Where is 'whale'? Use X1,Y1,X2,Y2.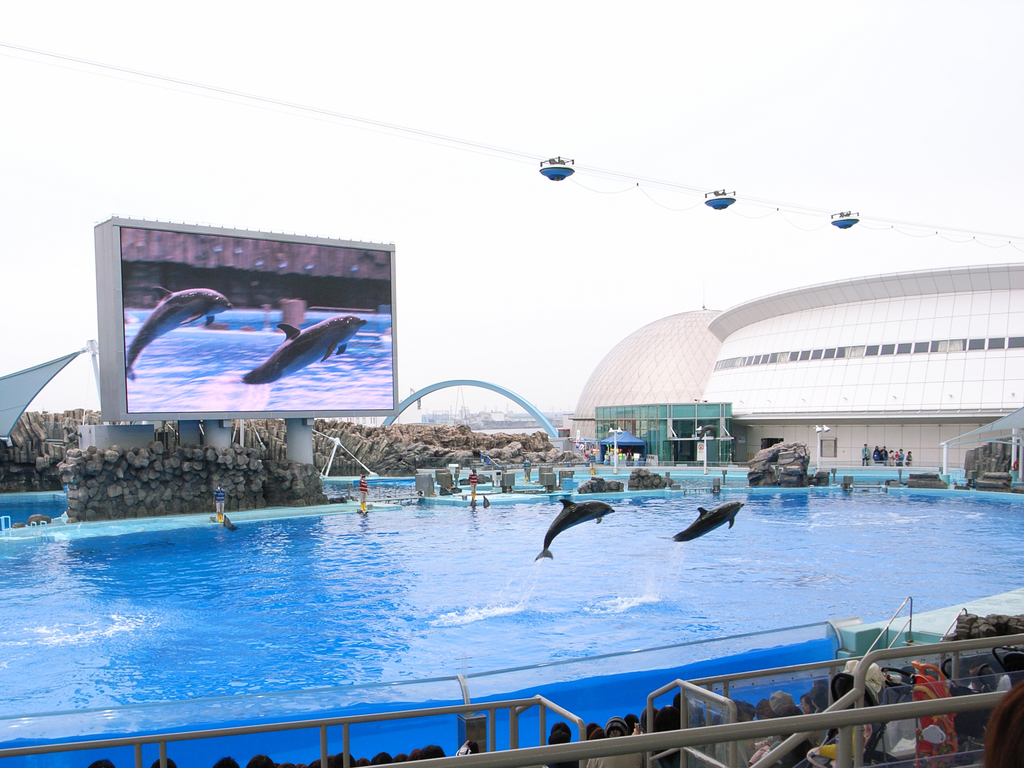
241,312,367,385.
